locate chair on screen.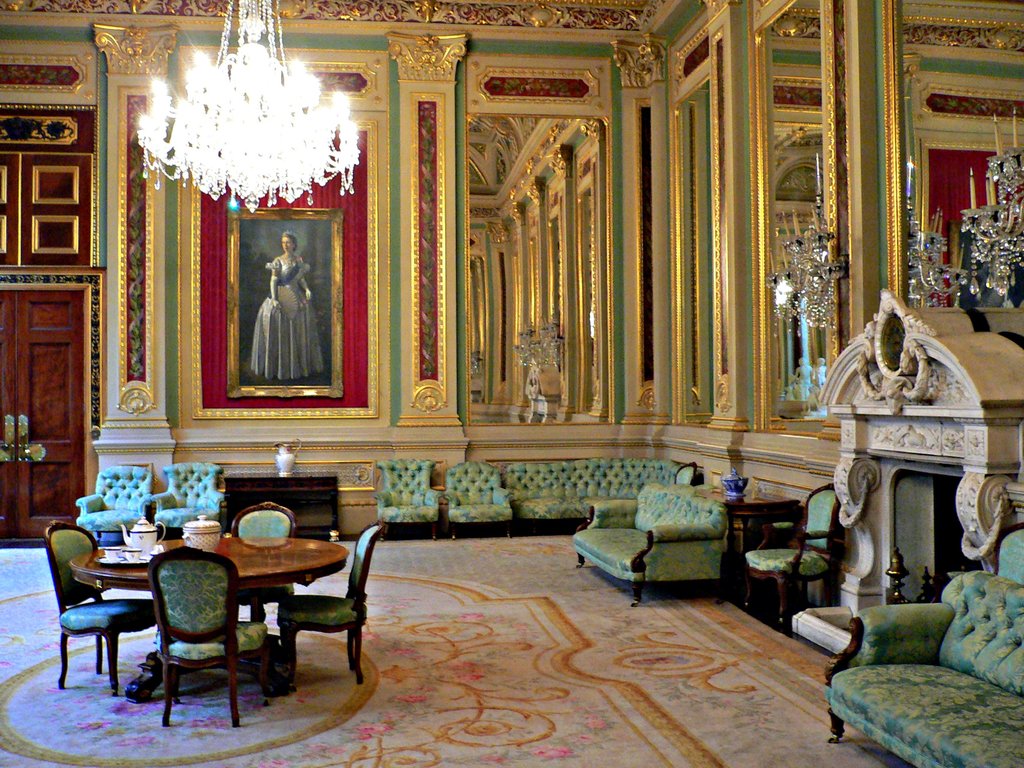
On screen at [x1=150, y1=460, x2=228, y2=547].
